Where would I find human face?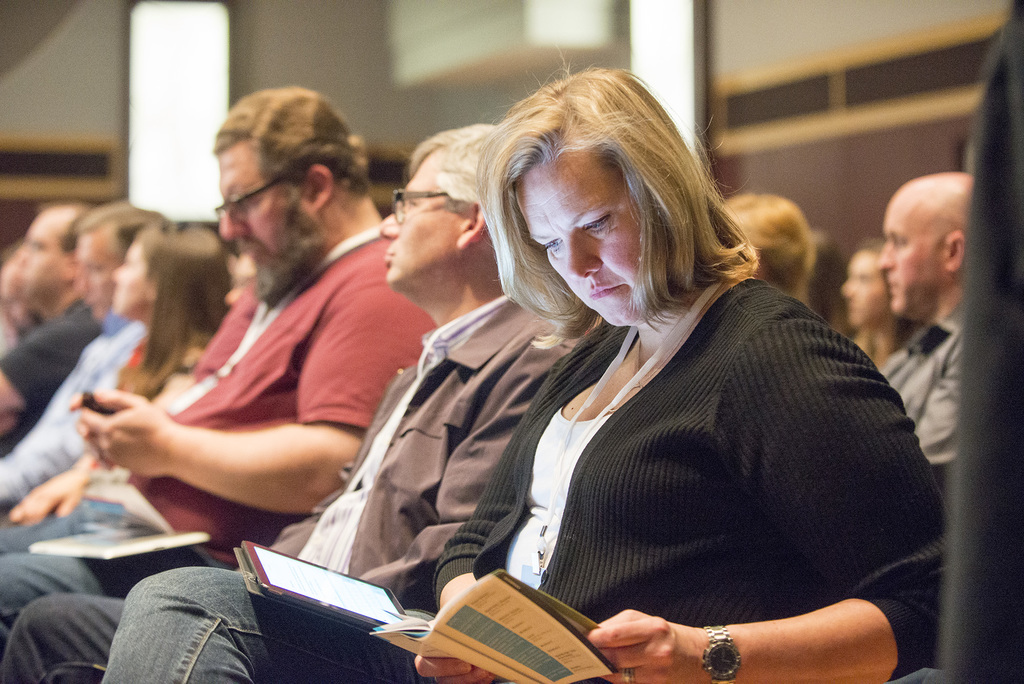
At x1=19 y1=216 x2=65 y2=297.
